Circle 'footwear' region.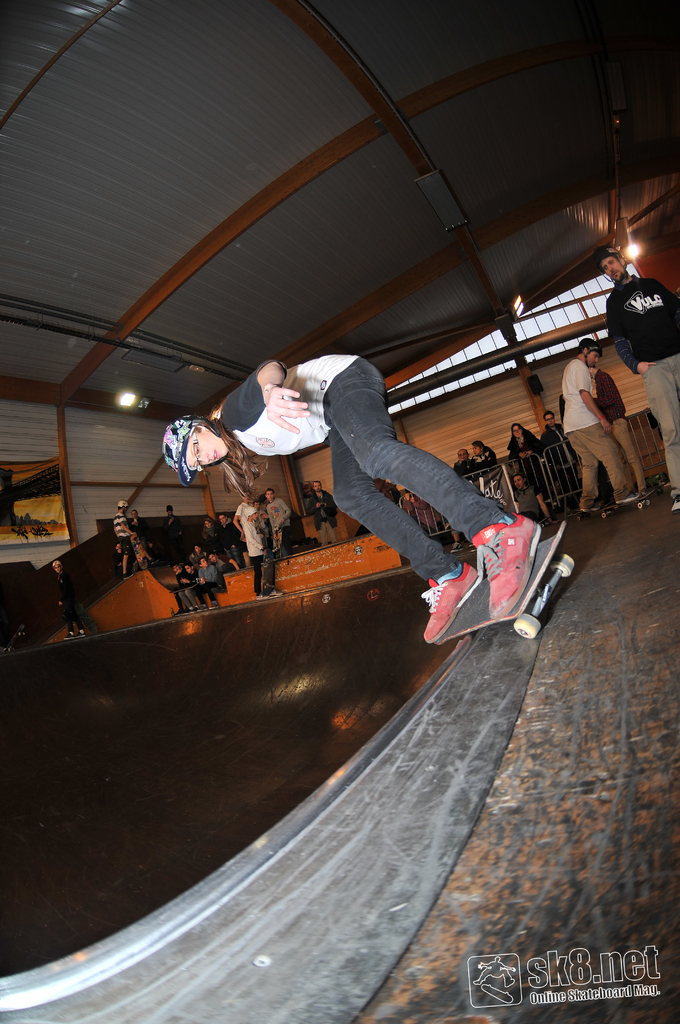
Region: <region>670, 493, 679, 513</region>.
